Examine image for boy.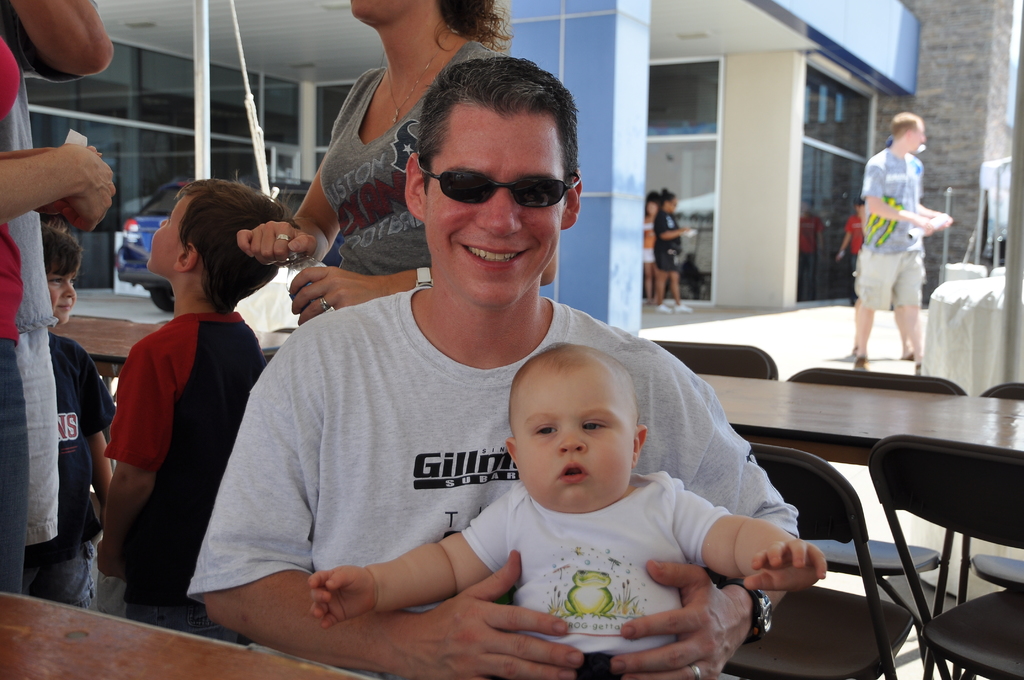
Examination result: 23,219,115,613.
